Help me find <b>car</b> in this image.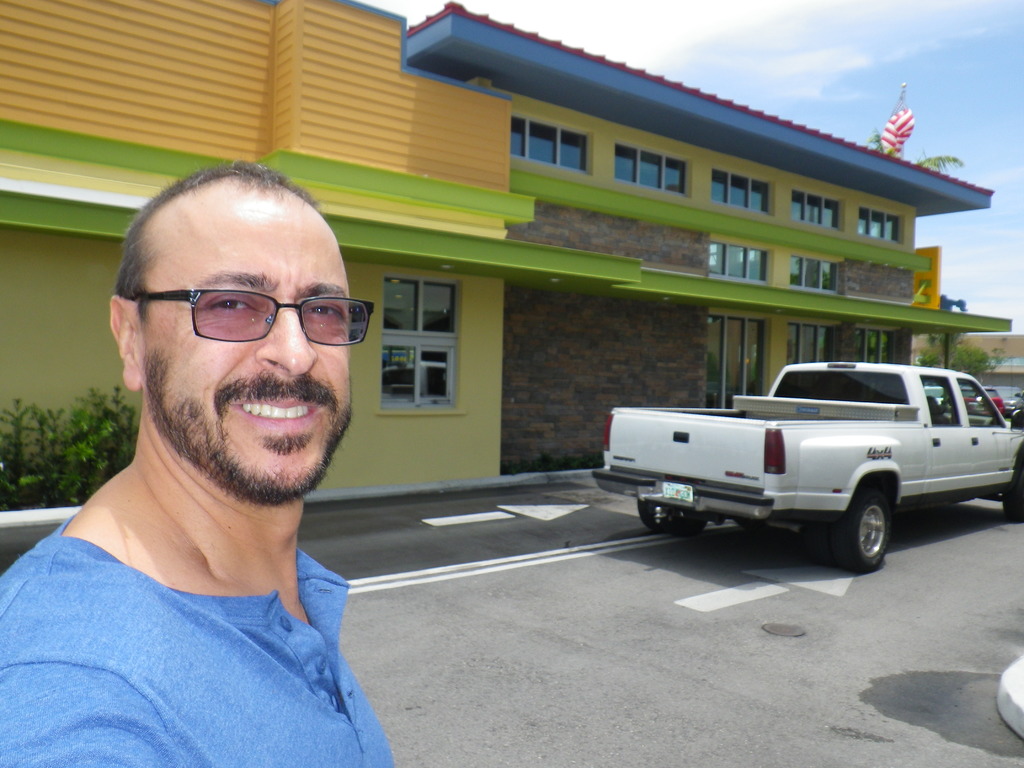
Found it: bbox=(591, 358, 1023, 577).
